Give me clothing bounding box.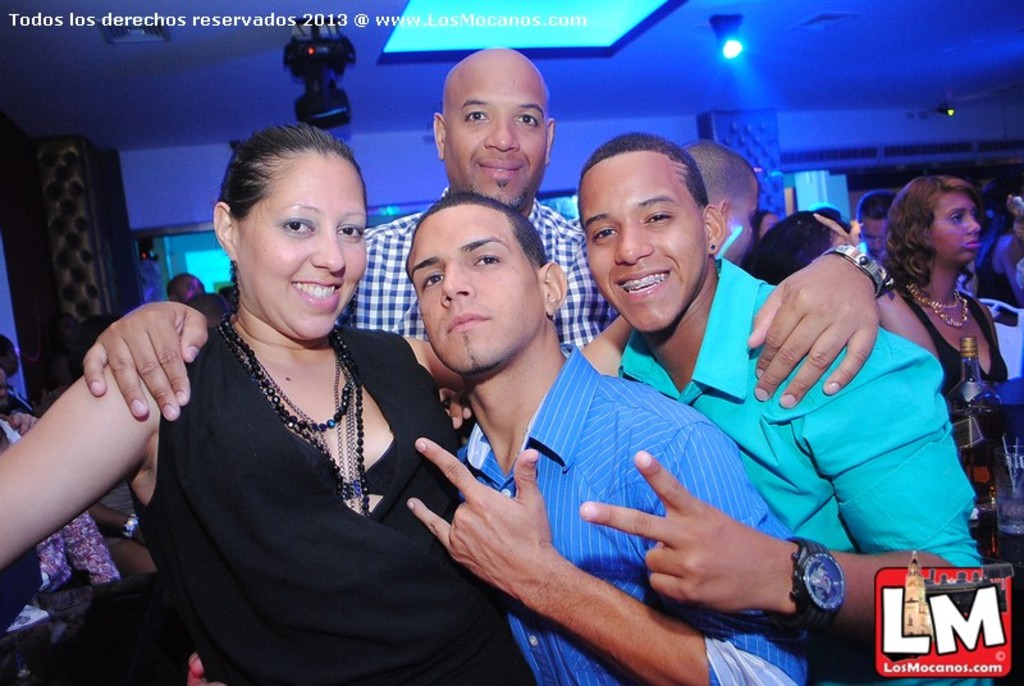
x1=462 y1=348 x2=794 y2=685.
